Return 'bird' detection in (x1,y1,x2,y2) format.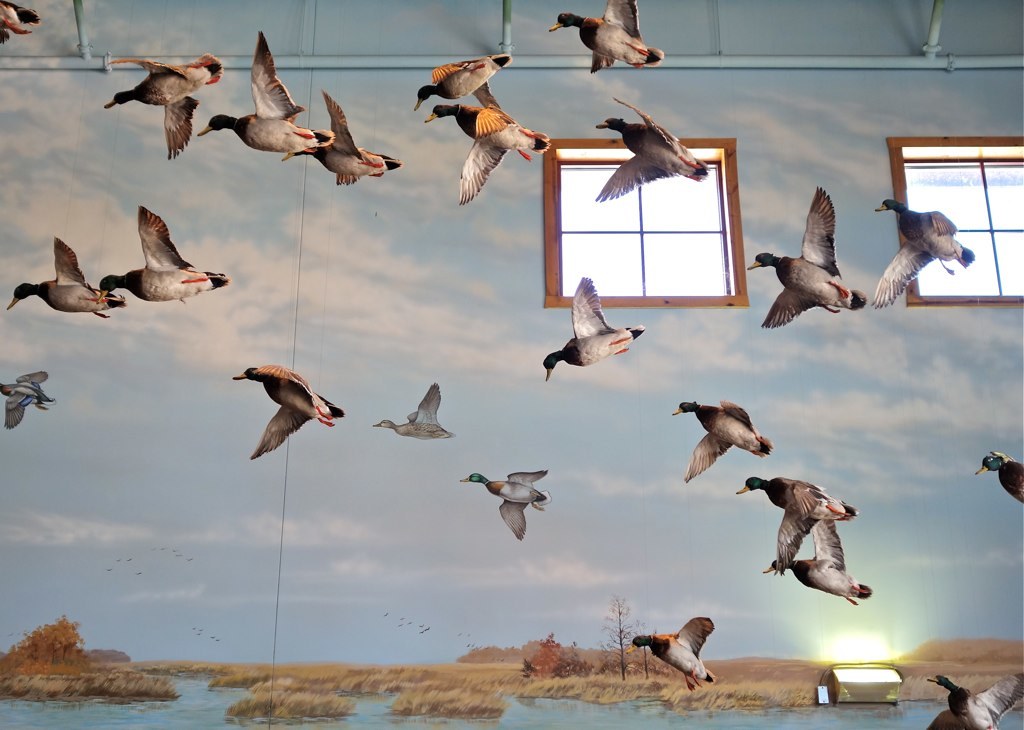
(292,91,406,188).
